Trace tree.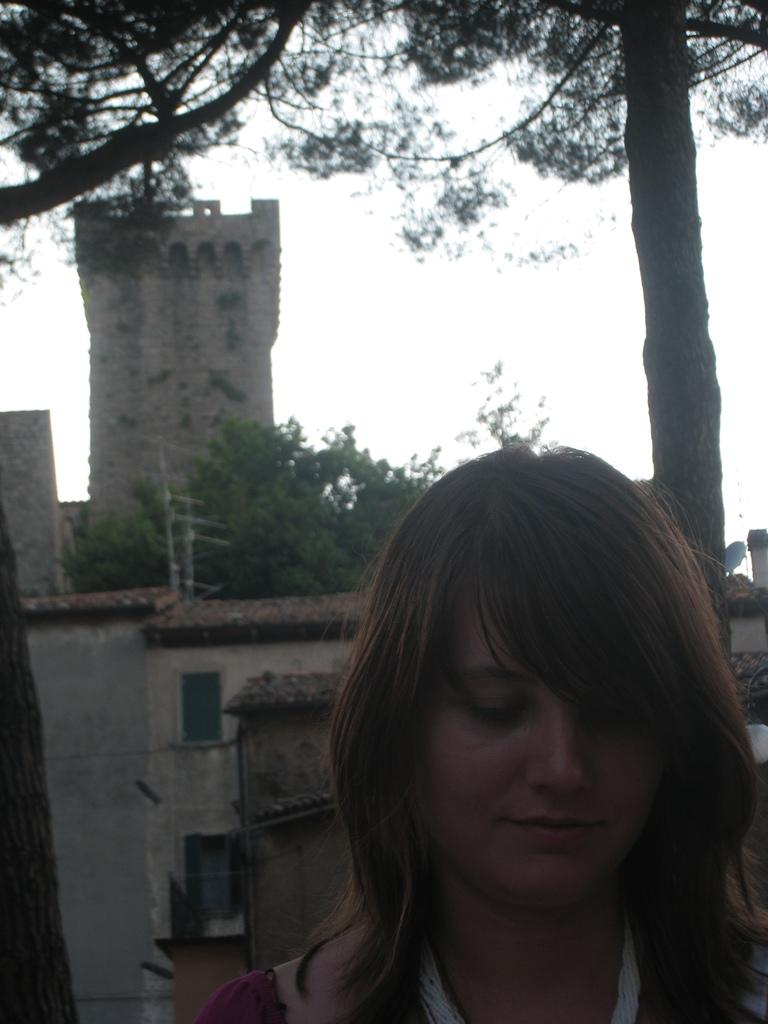
Traced to [x1=247, y1=0, x2=767, y2=616].
